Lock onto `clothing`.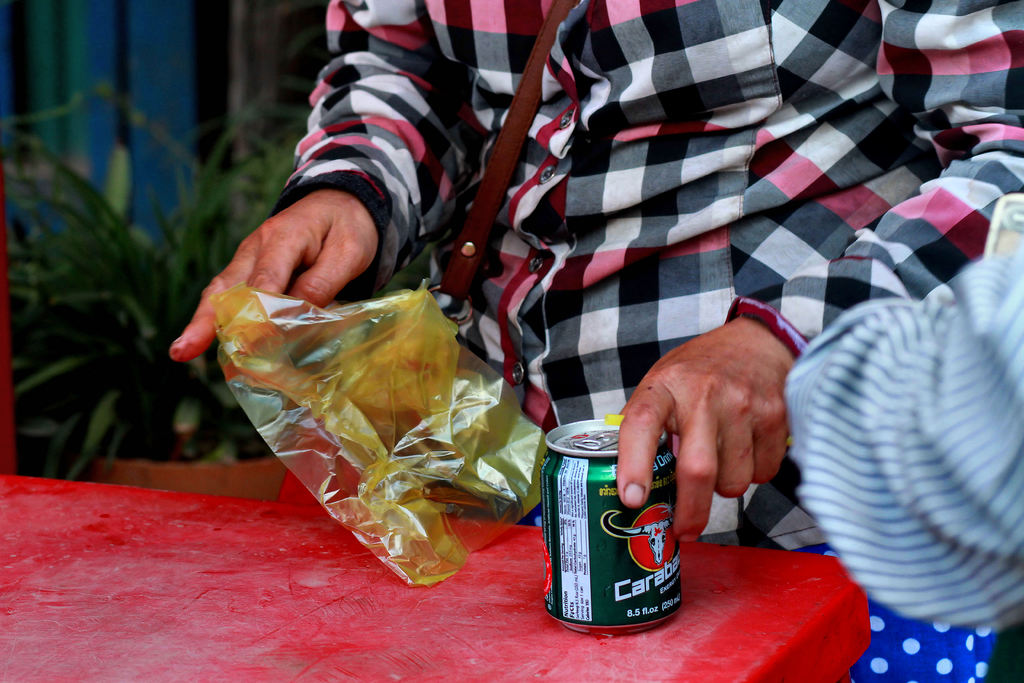
Locked: (271,0,1023,680).
